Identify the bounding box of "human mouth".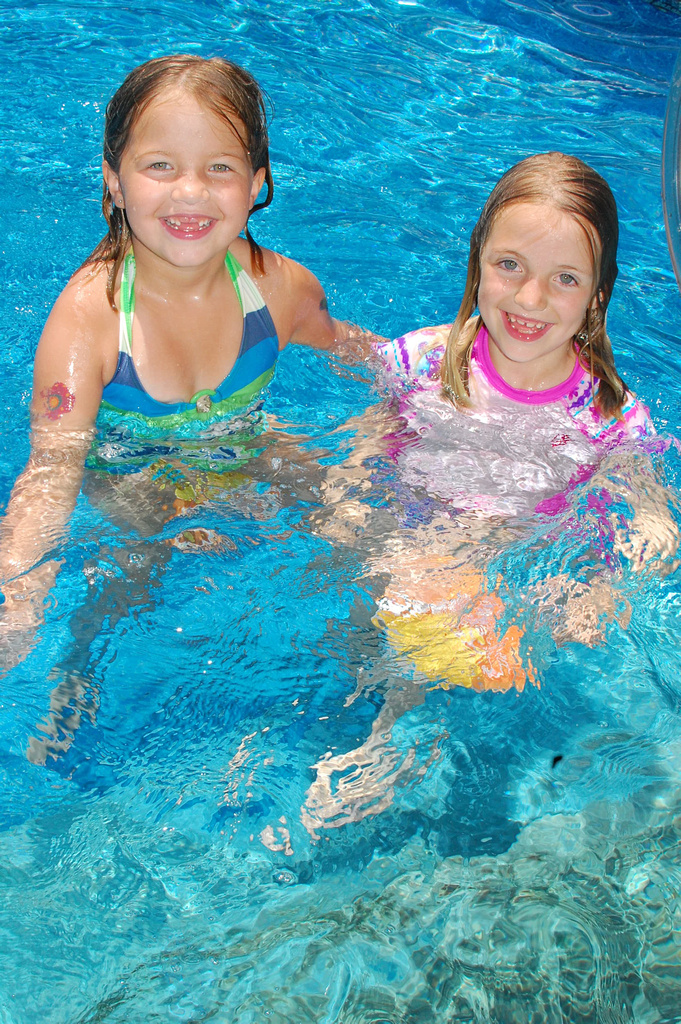
crop(161, 200, 223, 250).
